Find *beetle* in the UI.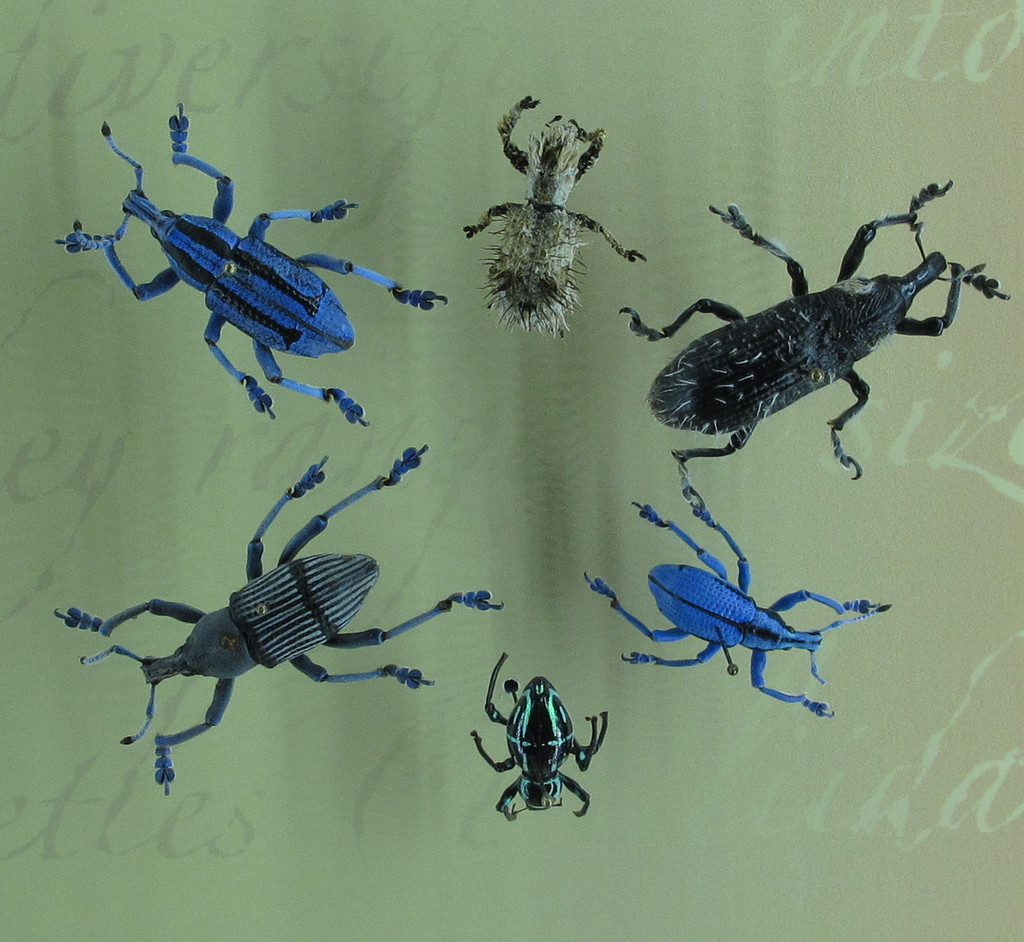
UI element at bbox(63, 92, 448, 424).
